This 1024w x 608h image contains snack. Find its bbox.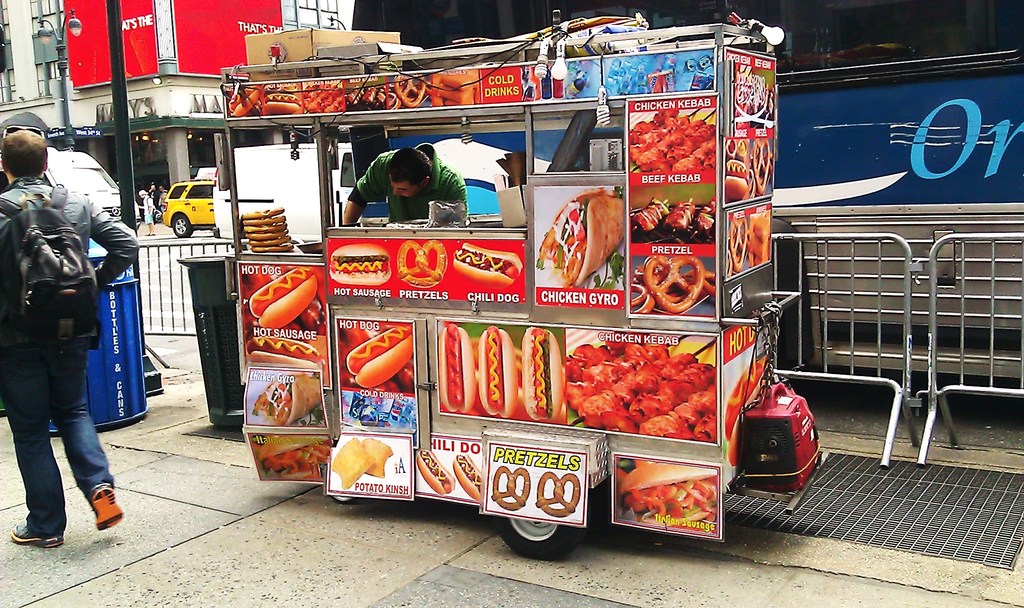
Rect(257, 437, 329, 479).
